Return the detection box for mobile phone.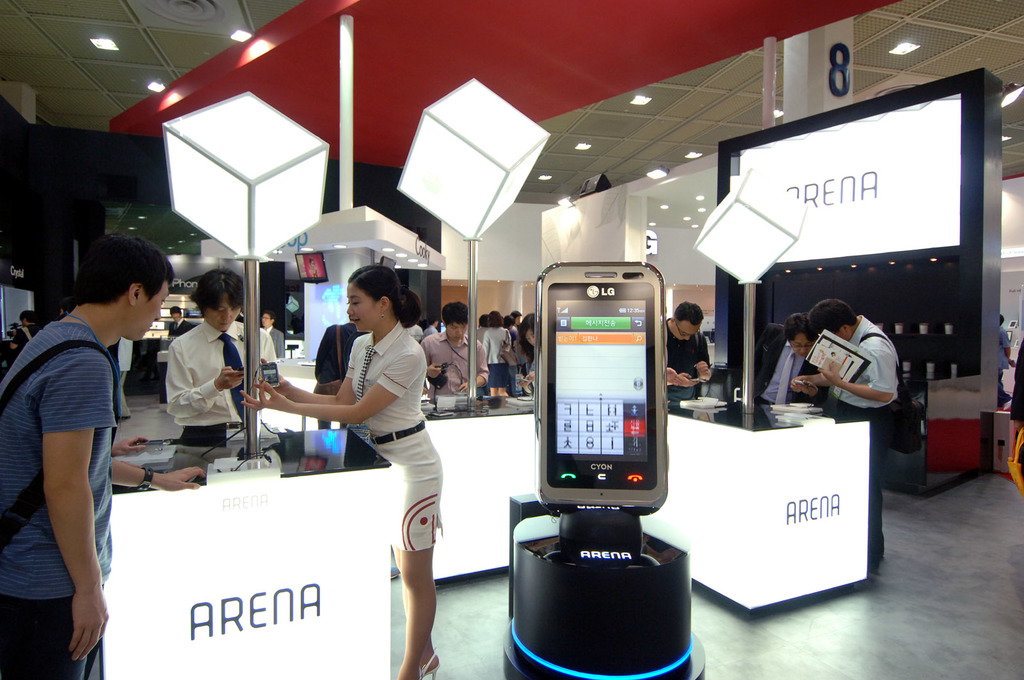
[left=532, top=260, right=680, bottom=550].
